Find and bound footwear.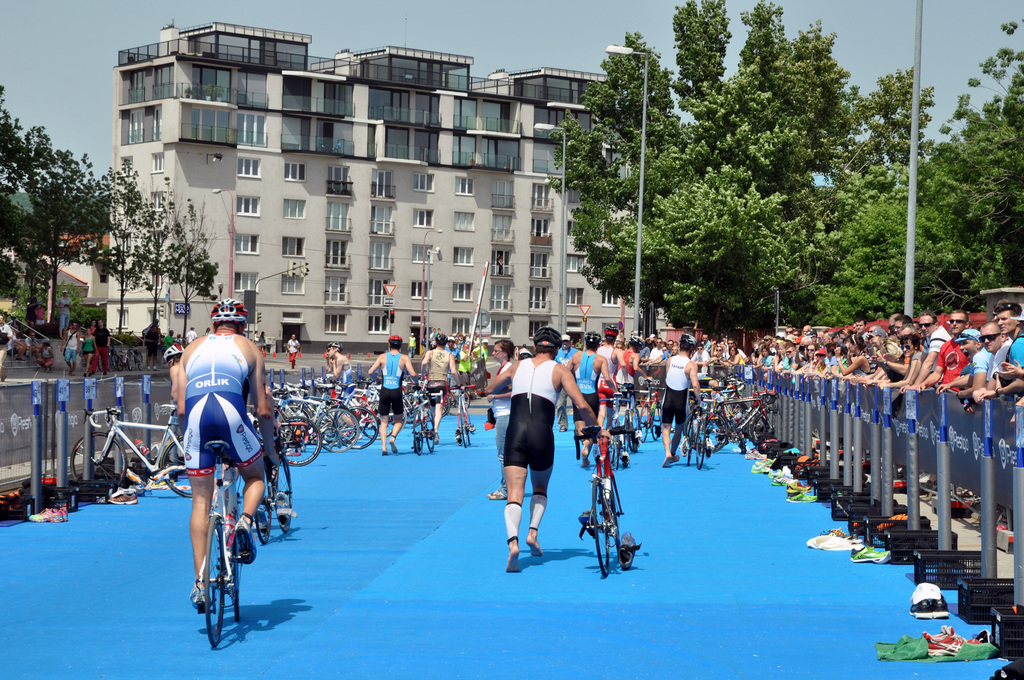
Bound: rect(786, 489, 797, 499).
